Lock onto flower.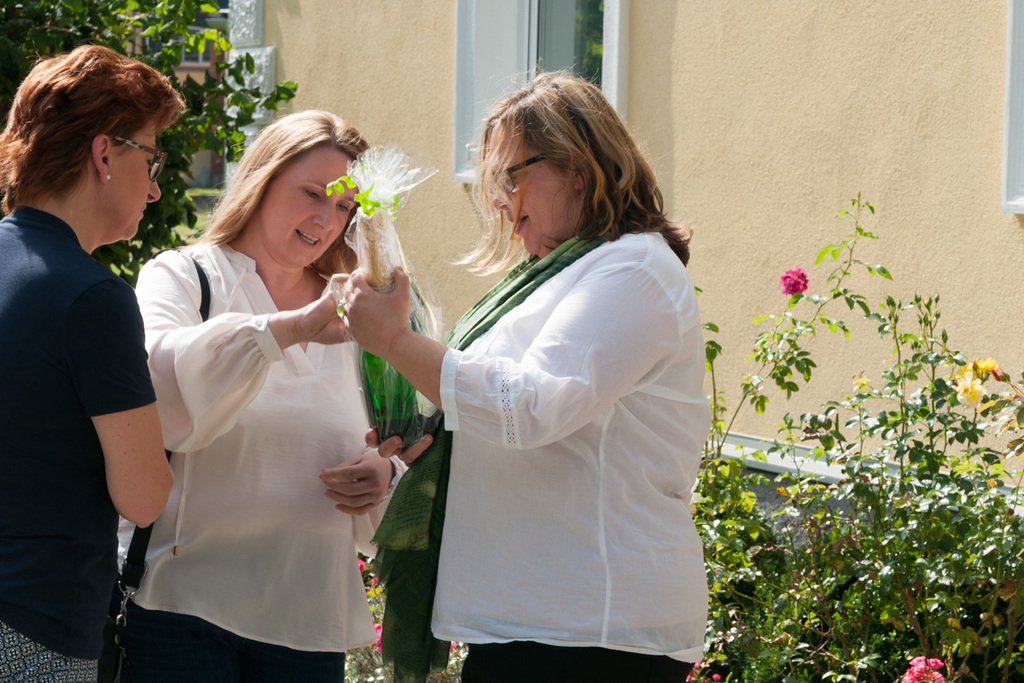
Locked: BBox(443, 638, 464, 662).
